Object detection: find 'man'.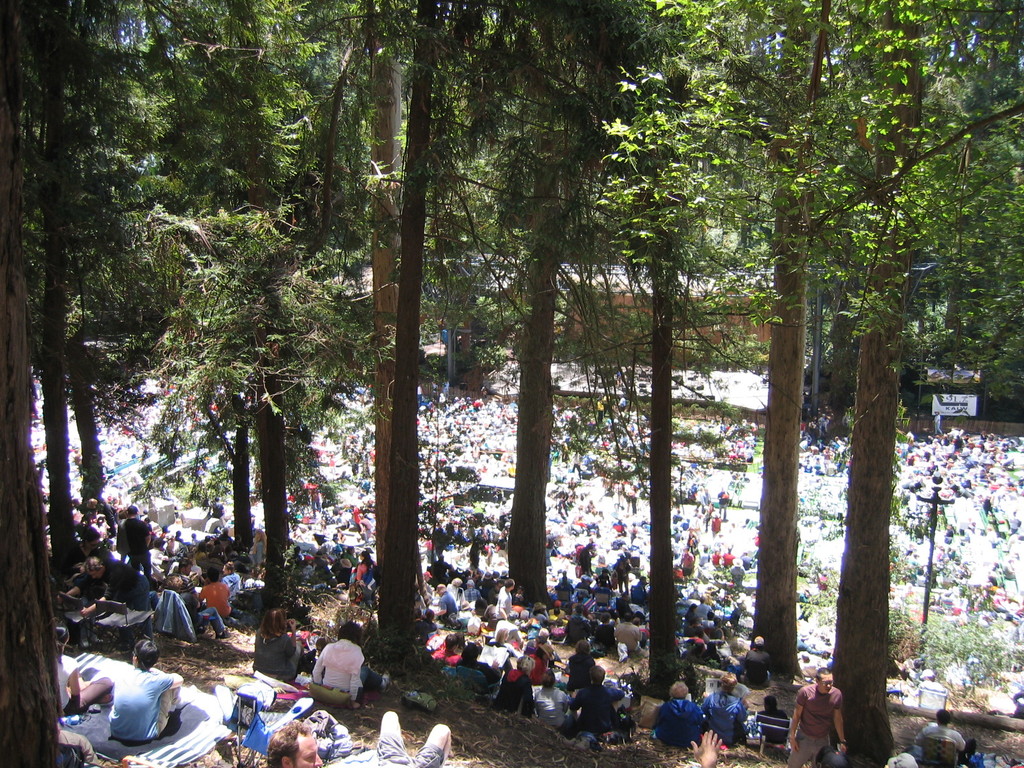
box=[160, 560, 195, 595].
